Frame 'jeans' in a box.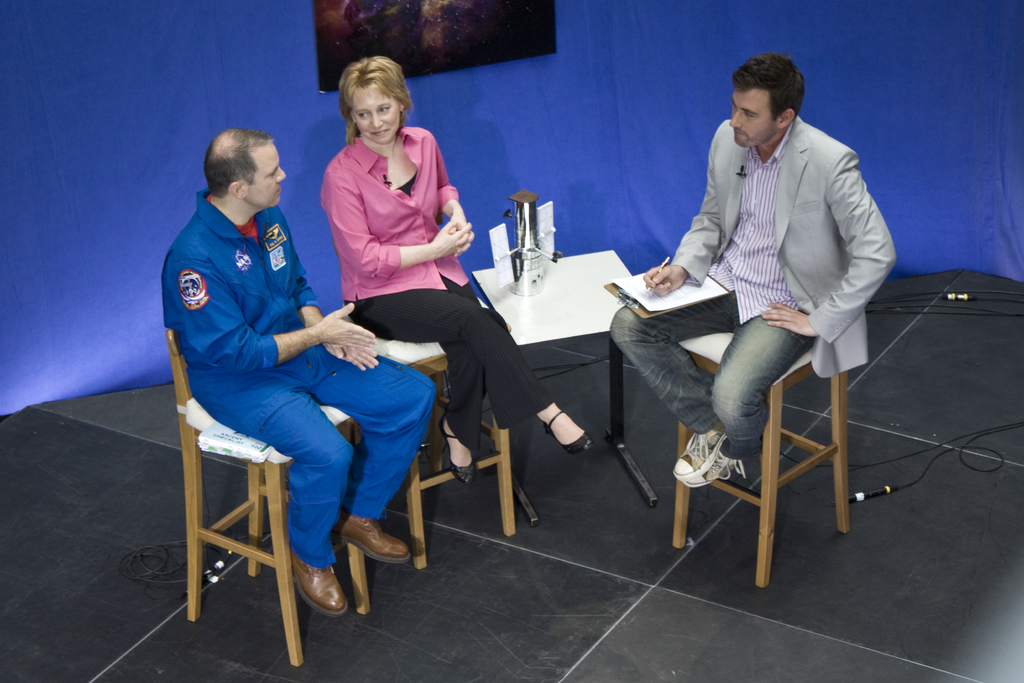
607, 309, 815, 463.
